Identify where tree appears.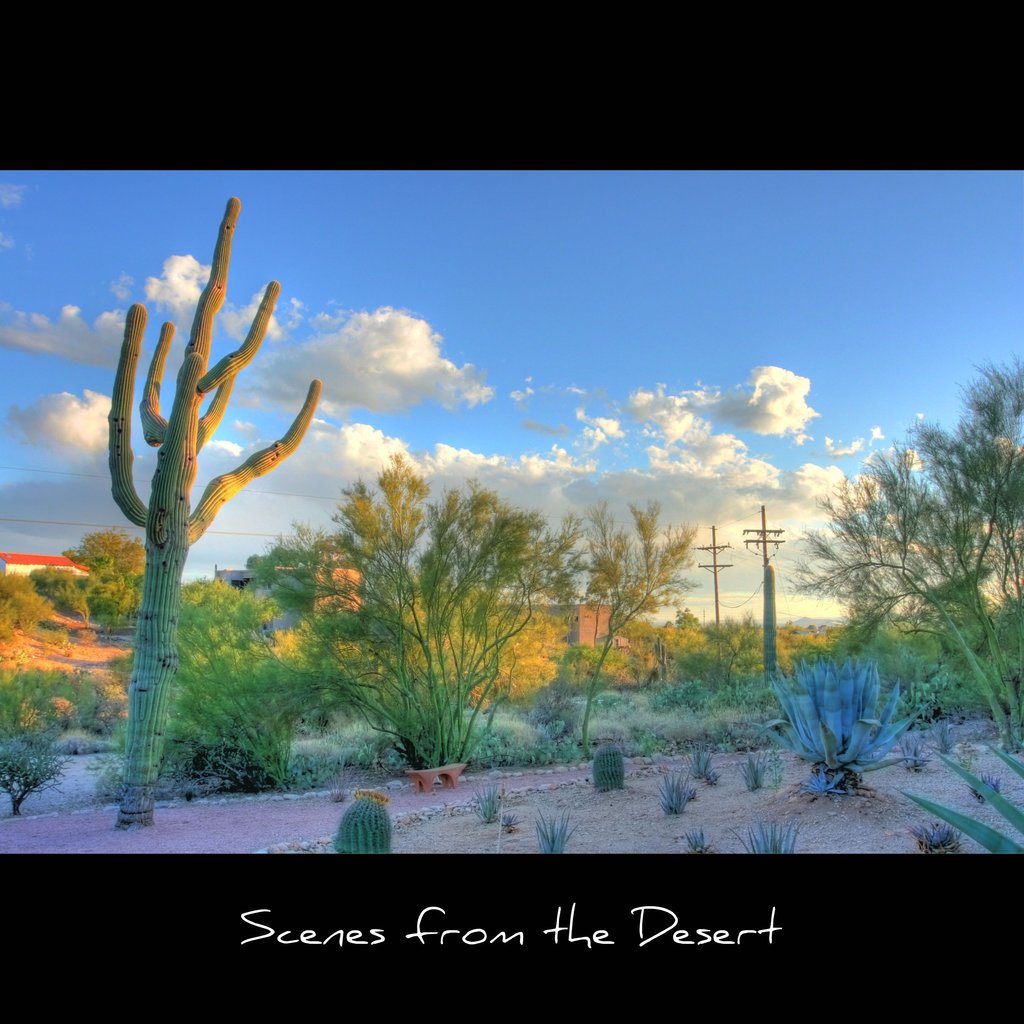
Appears at box(317, 447, 564, 770).
